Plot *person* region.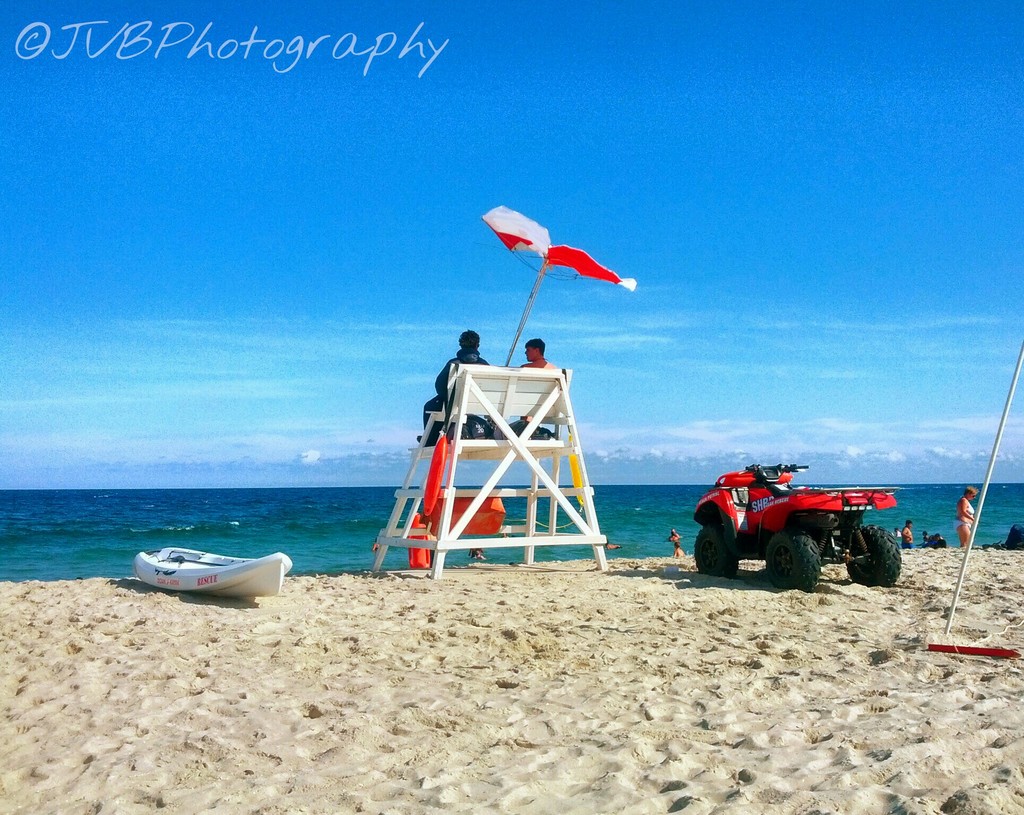
Plotted at BBox(413, 326, 492, 444).
